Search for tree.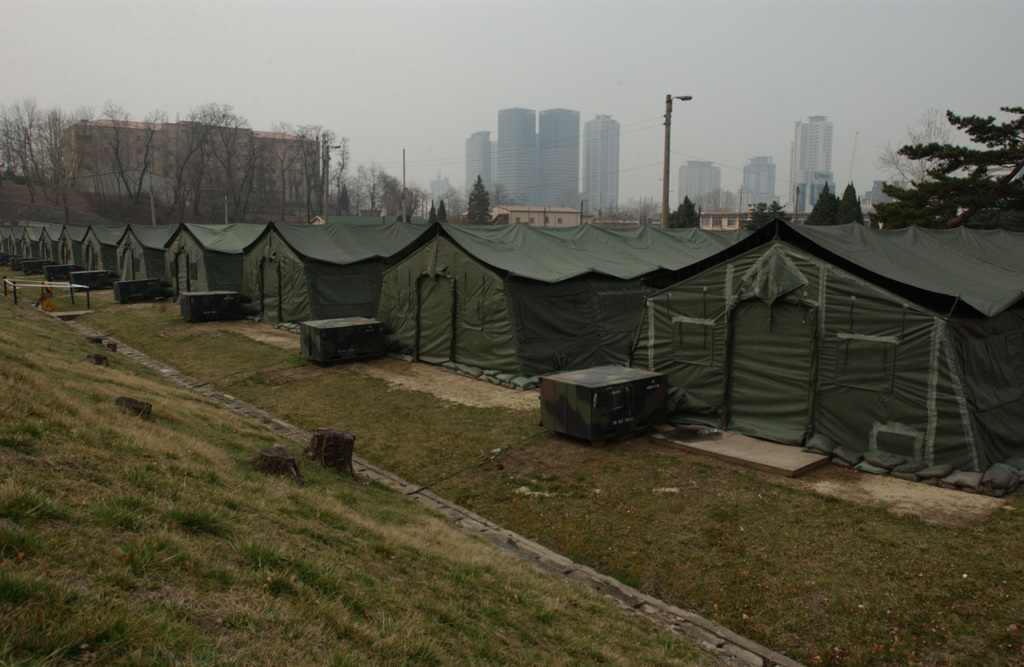
Found at box=[90, 100, 173, 220].
